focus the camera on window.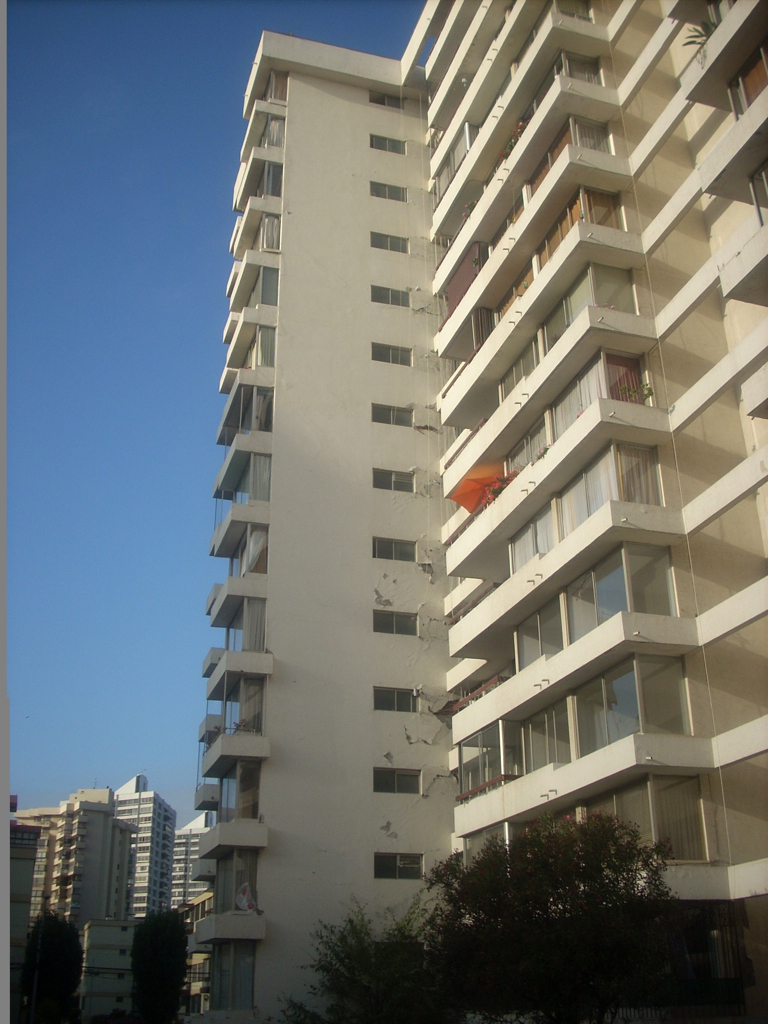
Focus region: [left=368, top=133, right=407, bottom=156].
